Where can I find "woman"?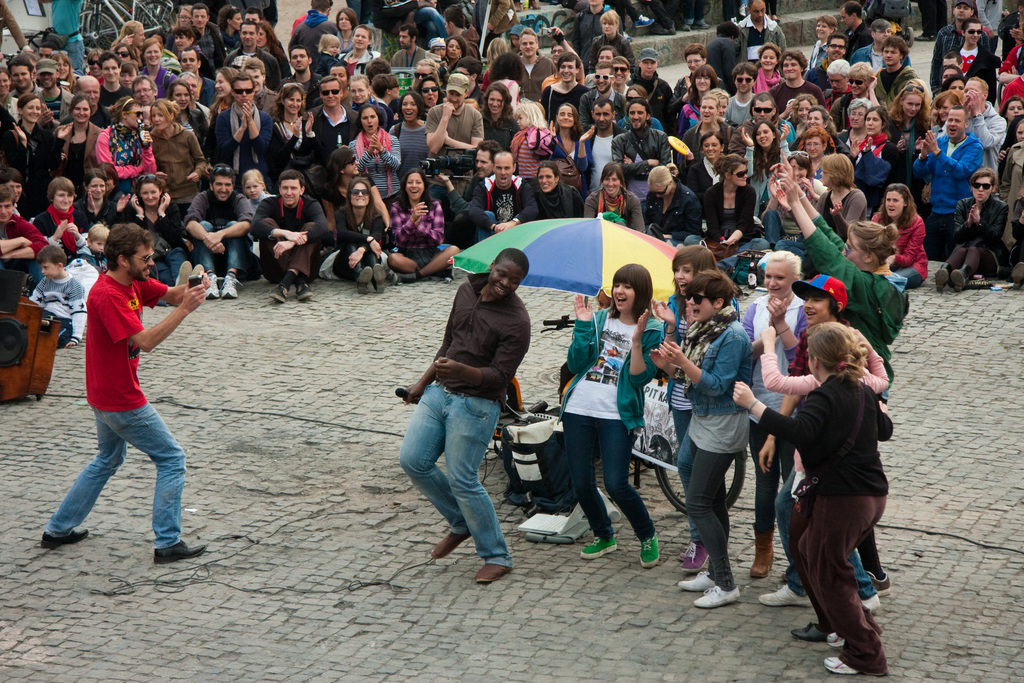
You can find it at {"left": 933, "top": 95, "right": 960, "bottom": 124}.
